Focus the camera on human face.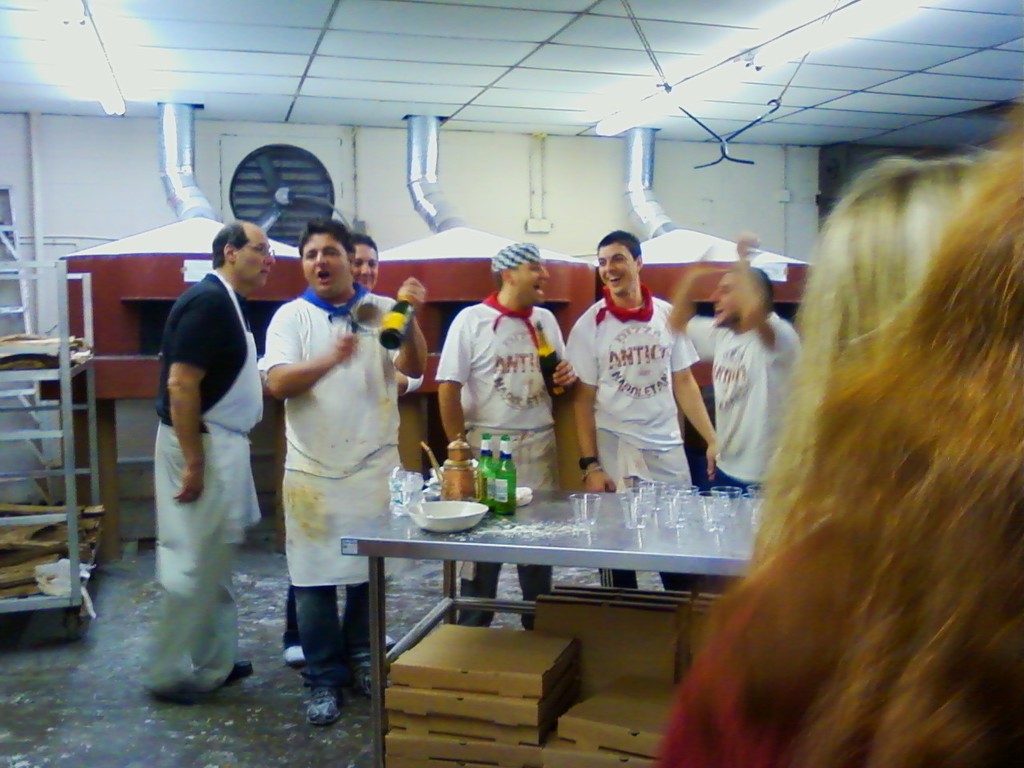
Focus region: {"left": 602, "top": 242, "right": 638, "bottom": 296}.
